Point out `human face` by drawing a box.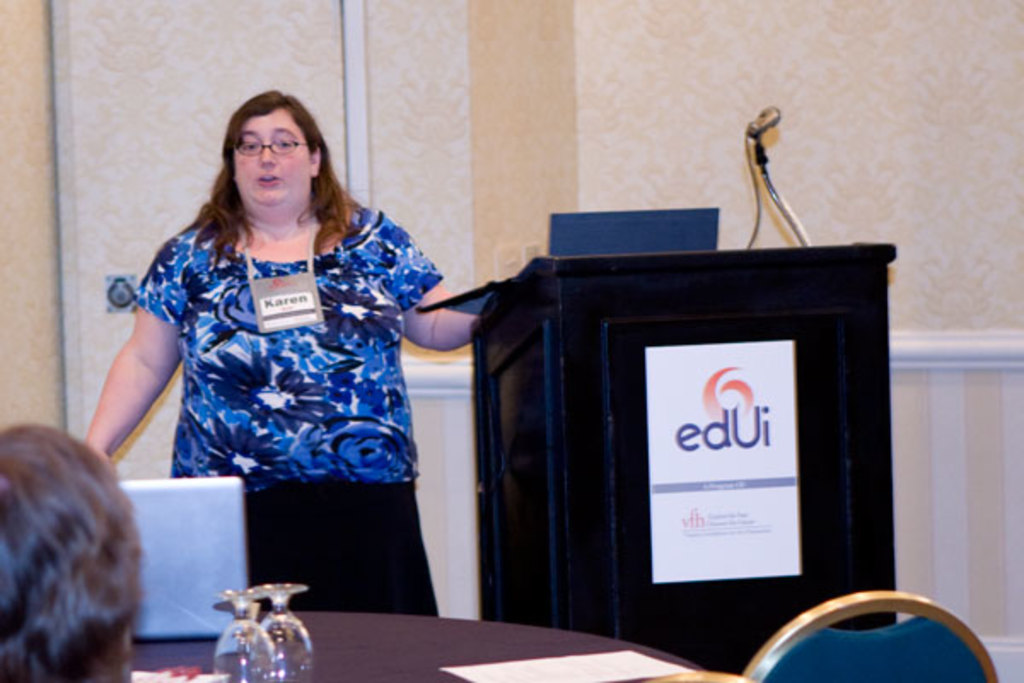
{"left": 232, "top": 109, "right": 314, "bottom": 213}.
